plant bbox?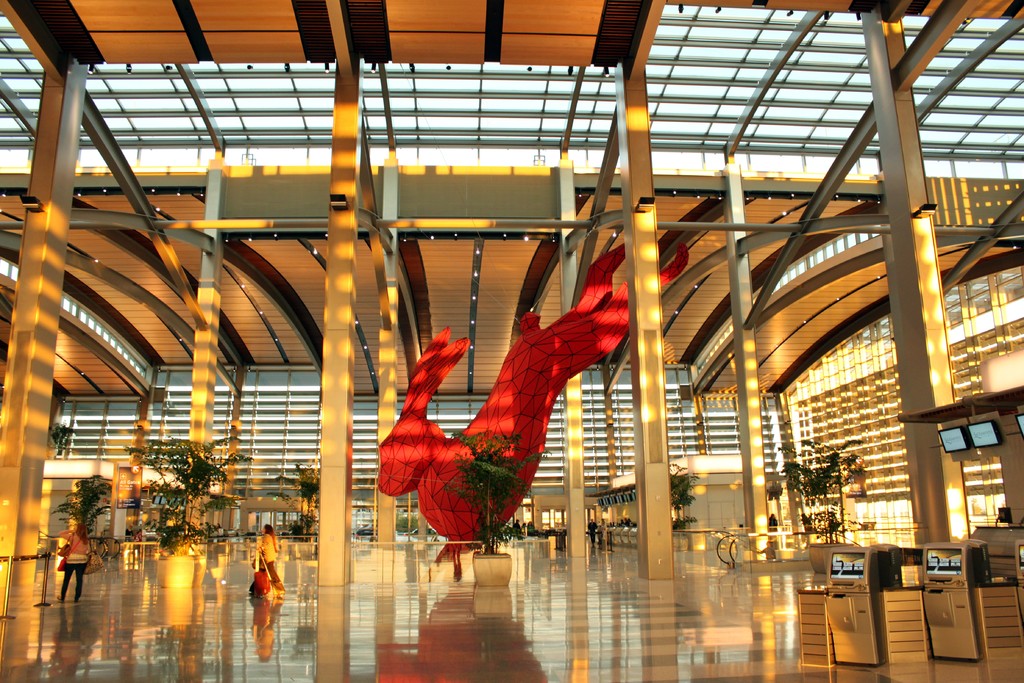
(x1=796, y1=512, x2=810, y2=532)
